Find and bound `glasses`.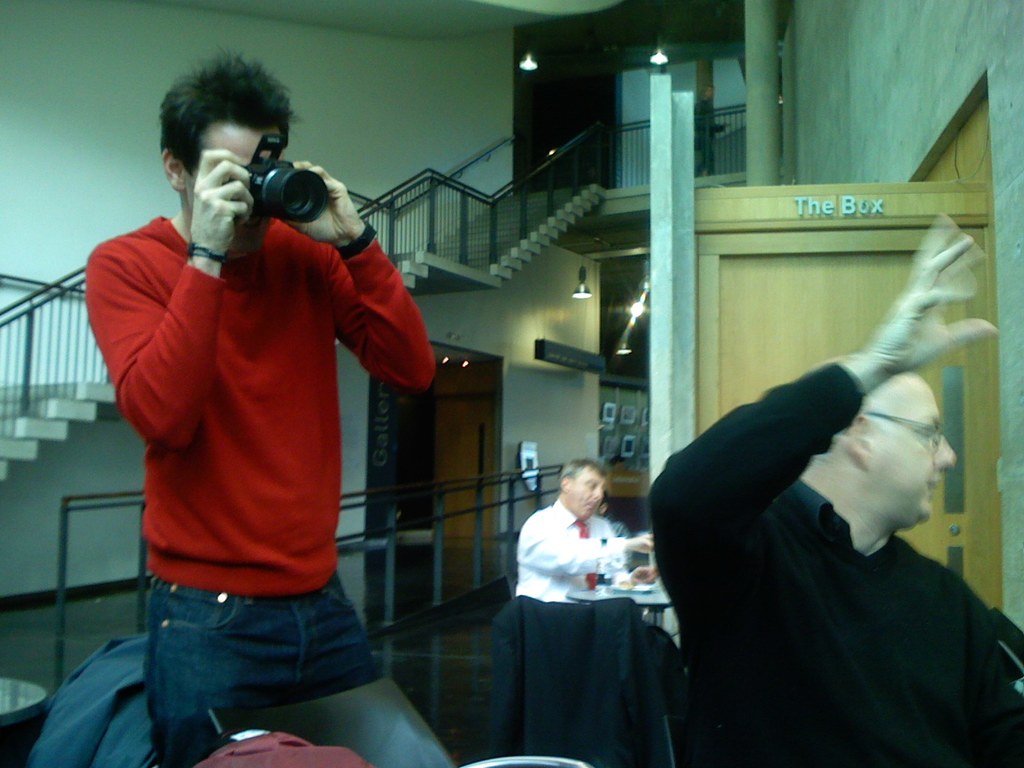
Bound: <bbox>859, 408, 943, 449</bbox>.
